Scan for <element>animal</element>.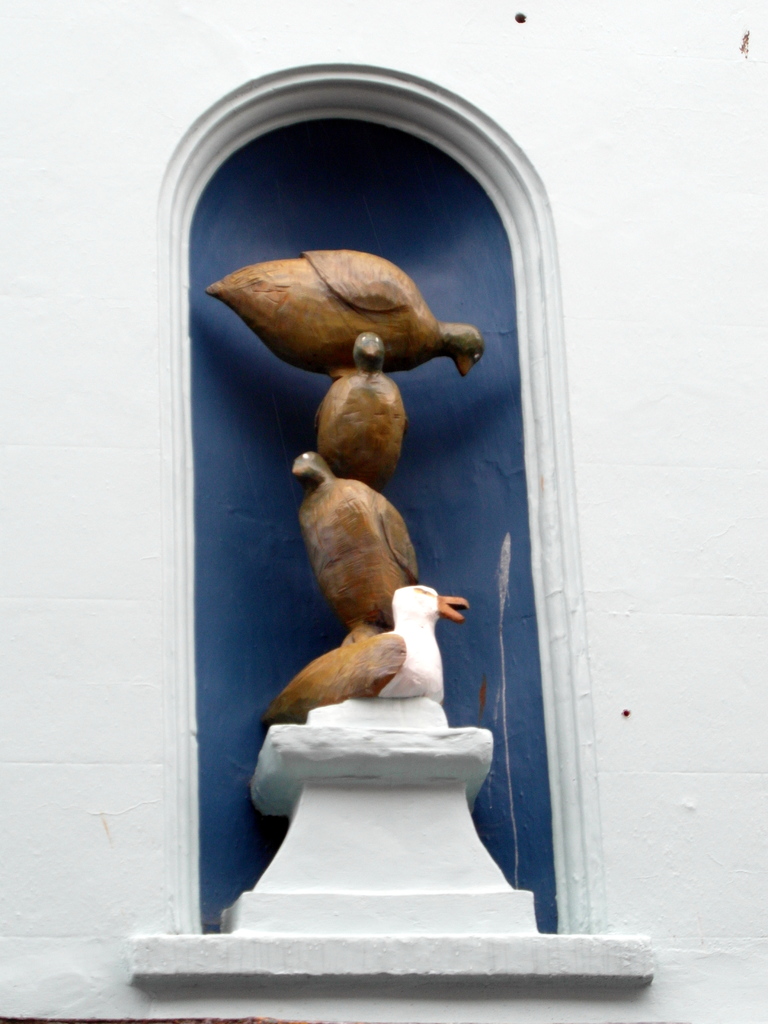
Scan result: [left=314, top=330, right=412, bottom=497].
